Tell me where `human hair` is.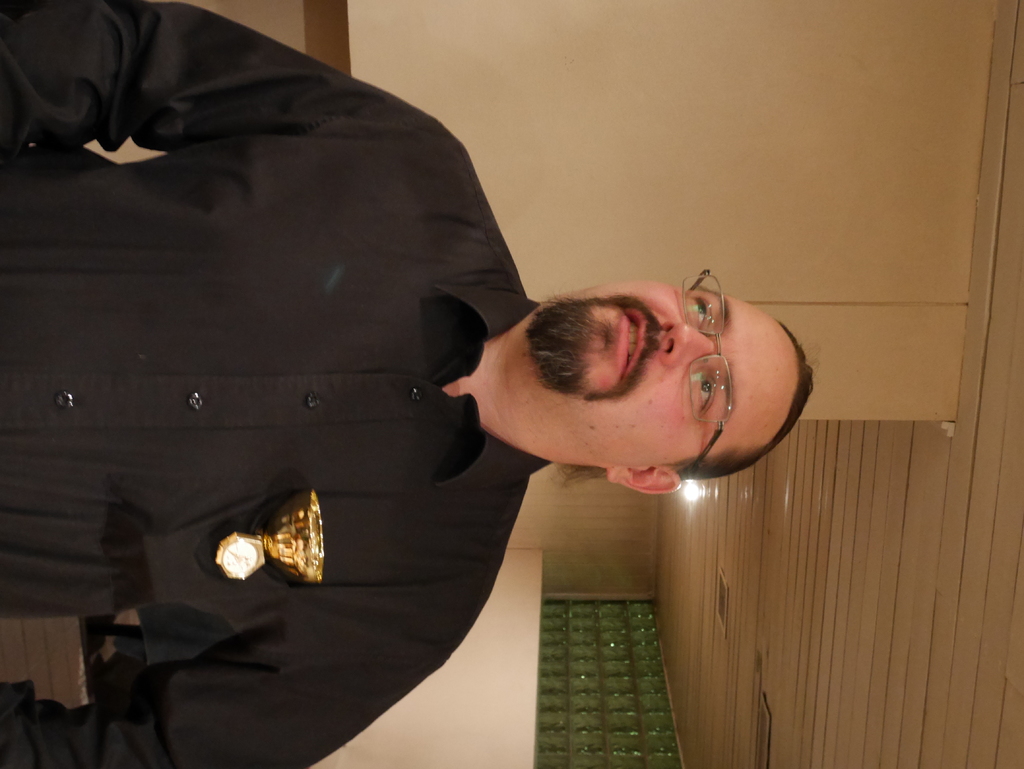
`human hair` is at <box>550,320,812,492</box>.
